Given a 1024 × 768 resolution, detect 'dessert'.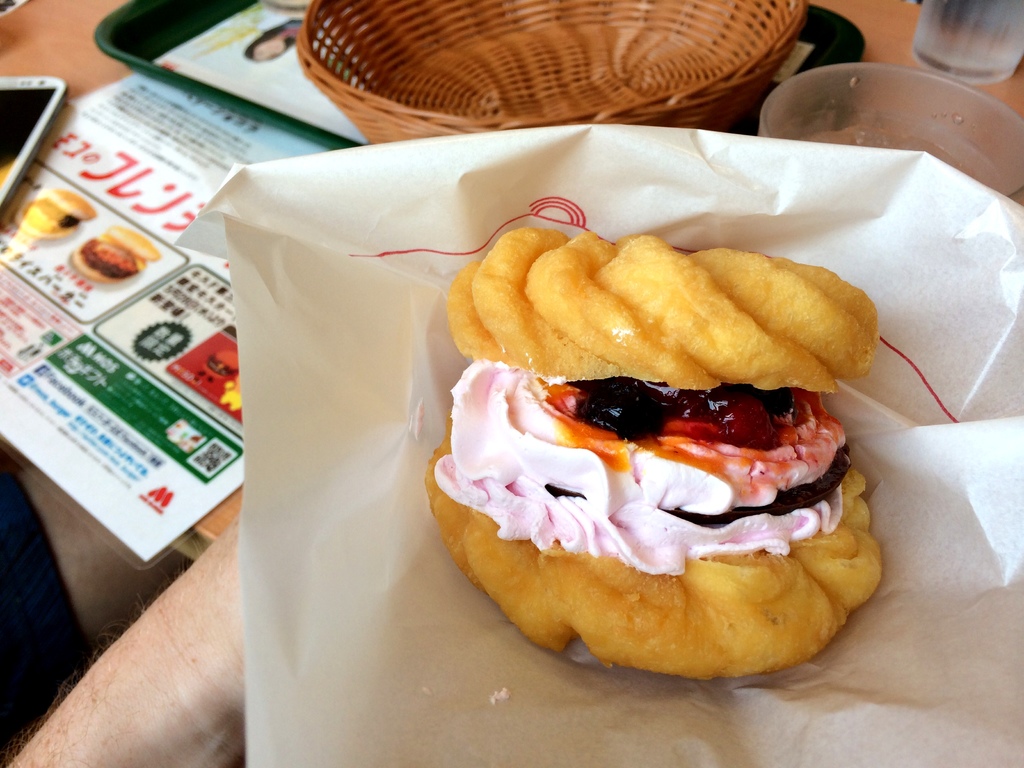
left=83, top=232, right=160, bottom=284.
